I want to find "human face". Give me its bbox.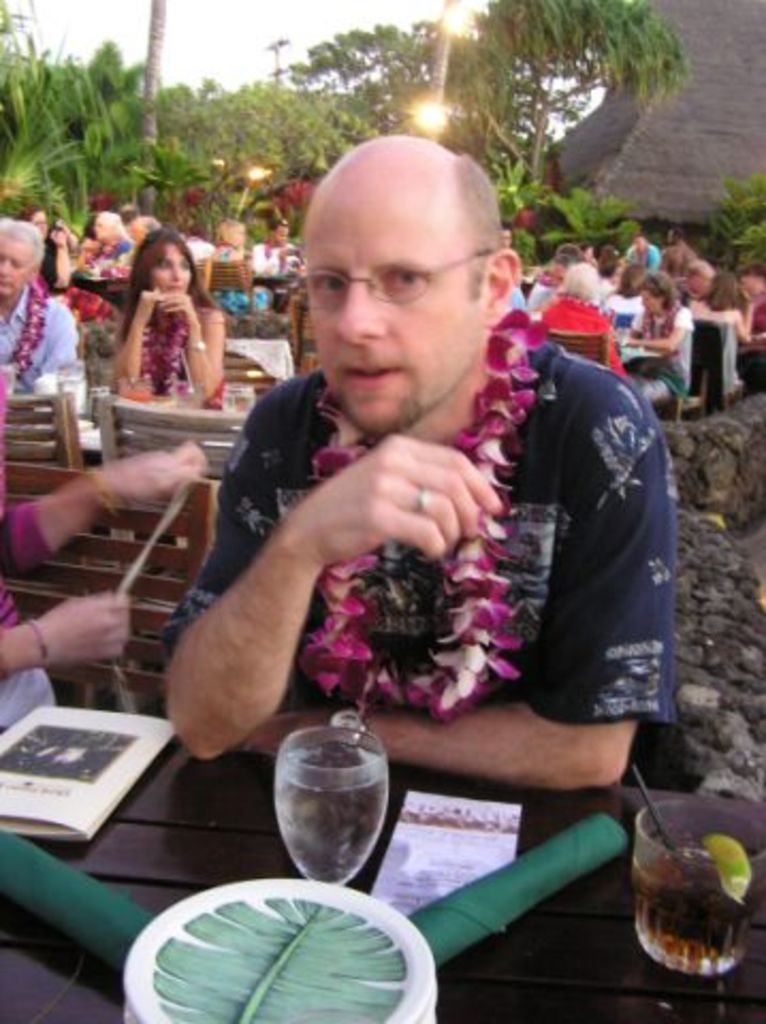
bbox(156, 245, 190, 297).
